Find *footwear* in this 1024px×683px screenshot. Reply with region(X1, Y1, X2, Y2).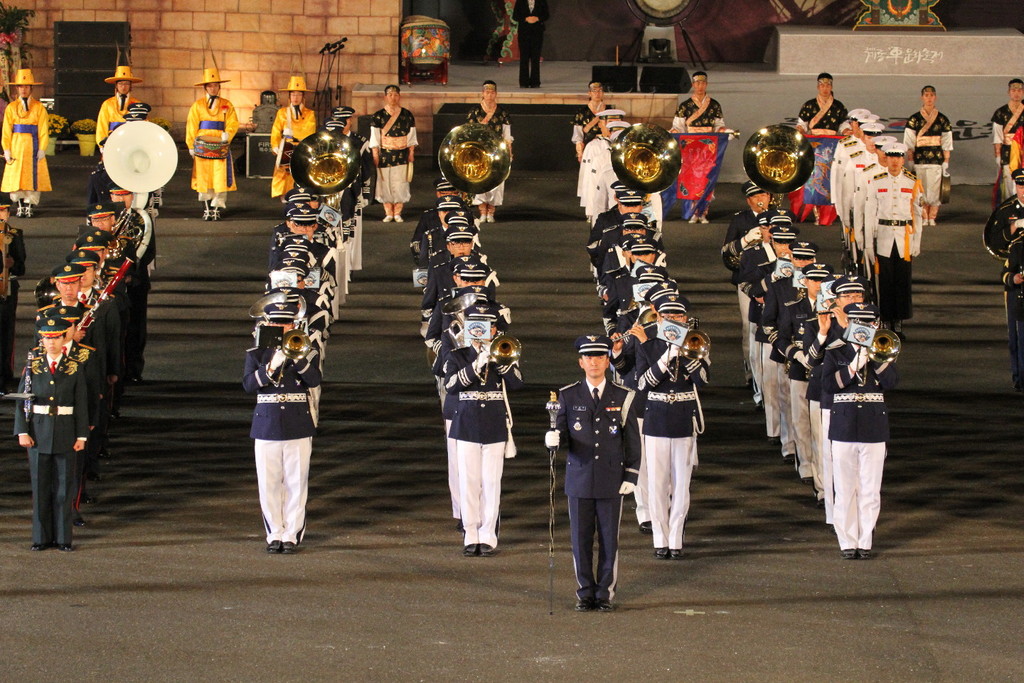
region(63, 356, 145, 543).
